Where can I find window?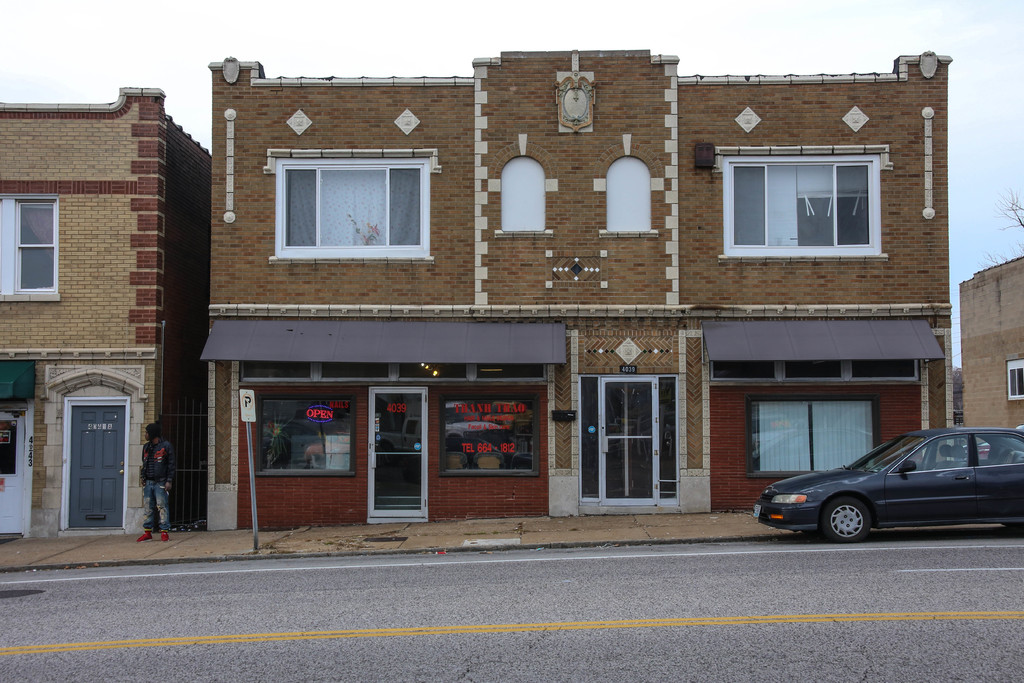
You can find it at bbox(716, 143, 888, 263).
